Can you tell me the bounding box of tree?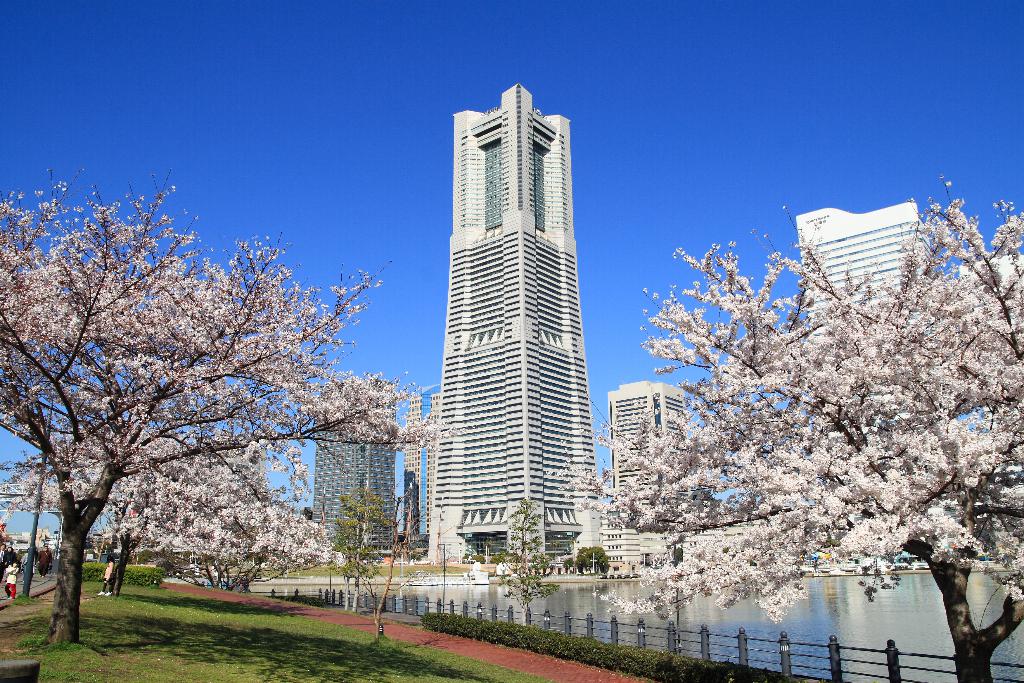
bbox(492, 495, 556, 621).
